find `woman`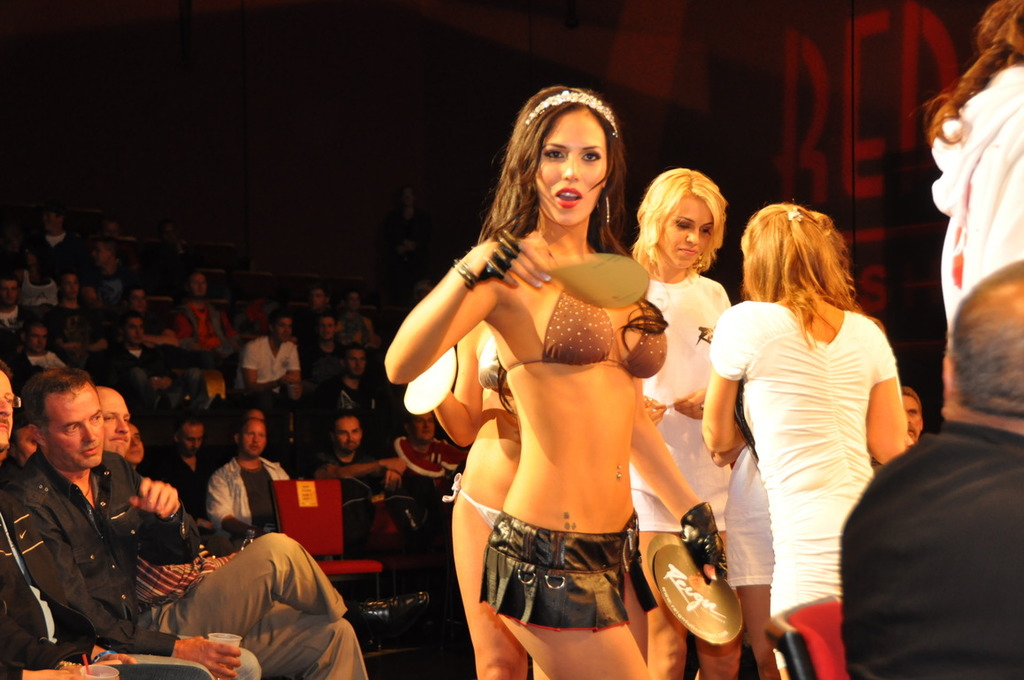
BBox(617, 165, 737, 679)
